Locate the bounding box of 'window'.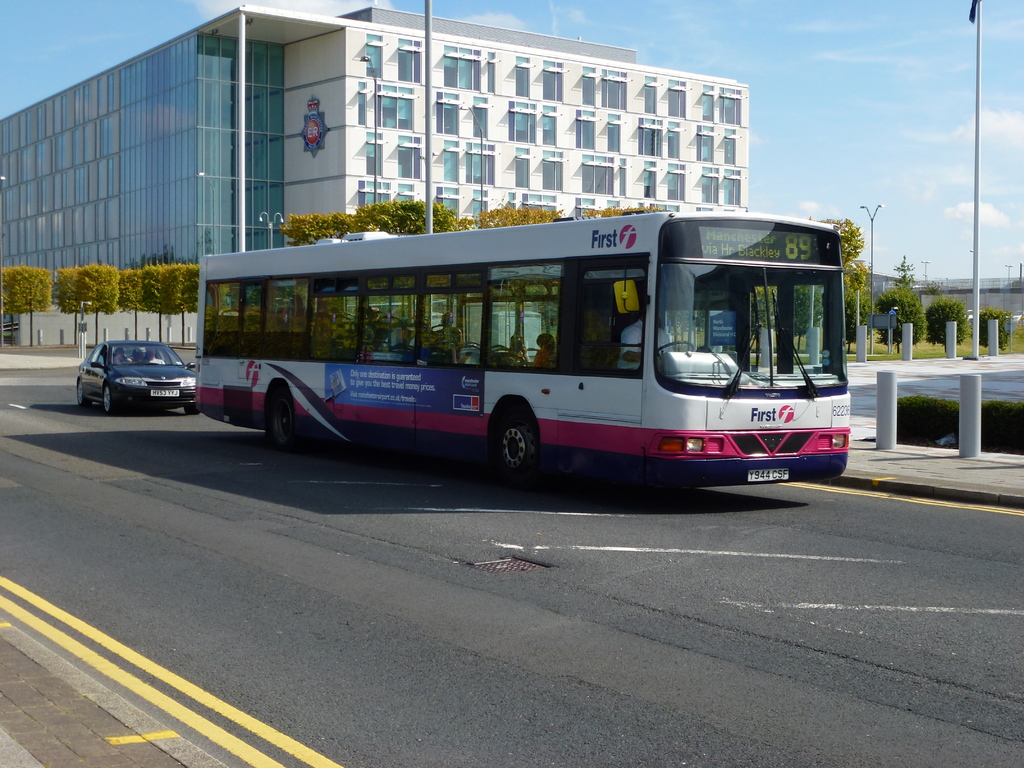
Bounding box: bbox(362, 130, 381, 175).
